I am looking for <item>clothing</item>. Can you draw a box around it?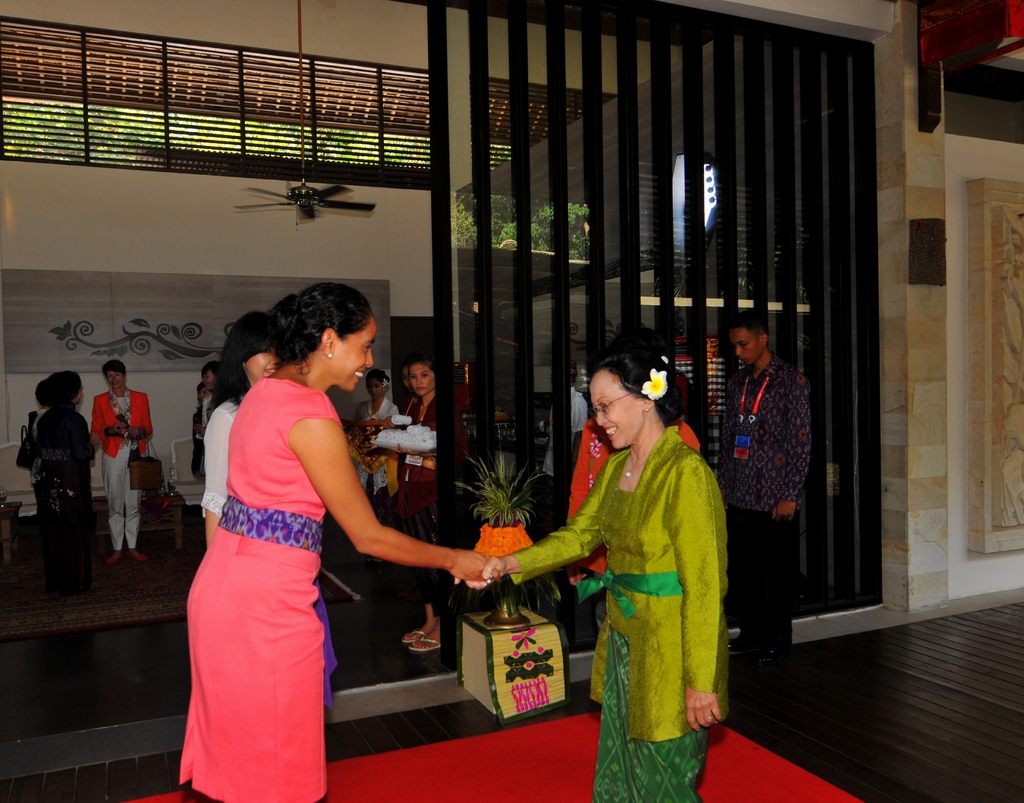
Sure, the bounding box is bbox(730, 360, 817, 658).
